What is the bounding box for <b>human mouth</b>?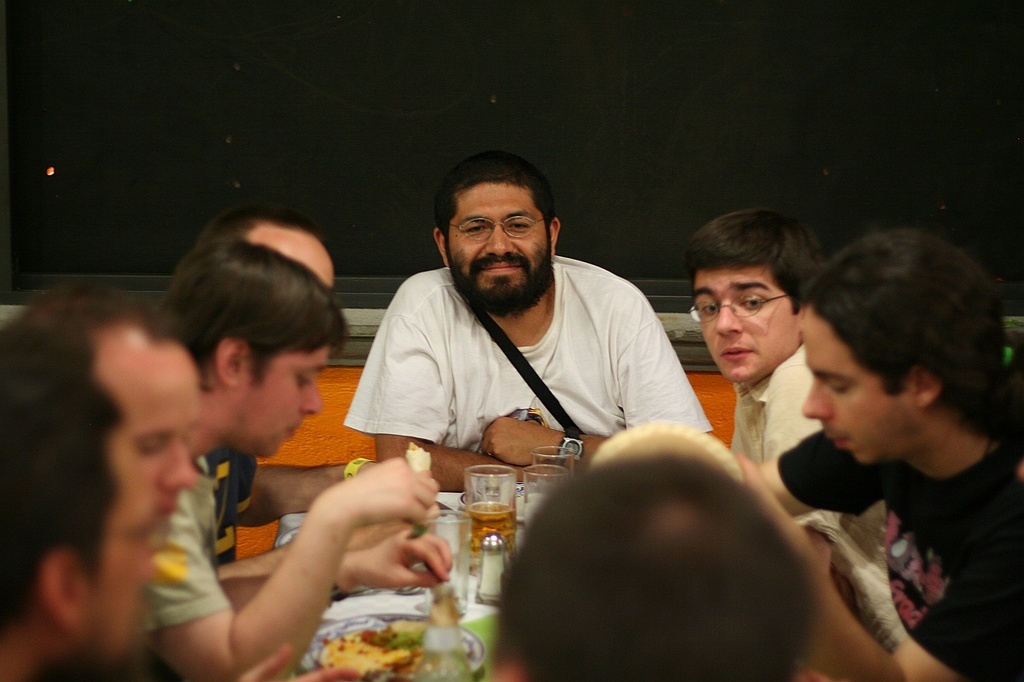
(x1=718, y1=344, x2=754, y2=364).
